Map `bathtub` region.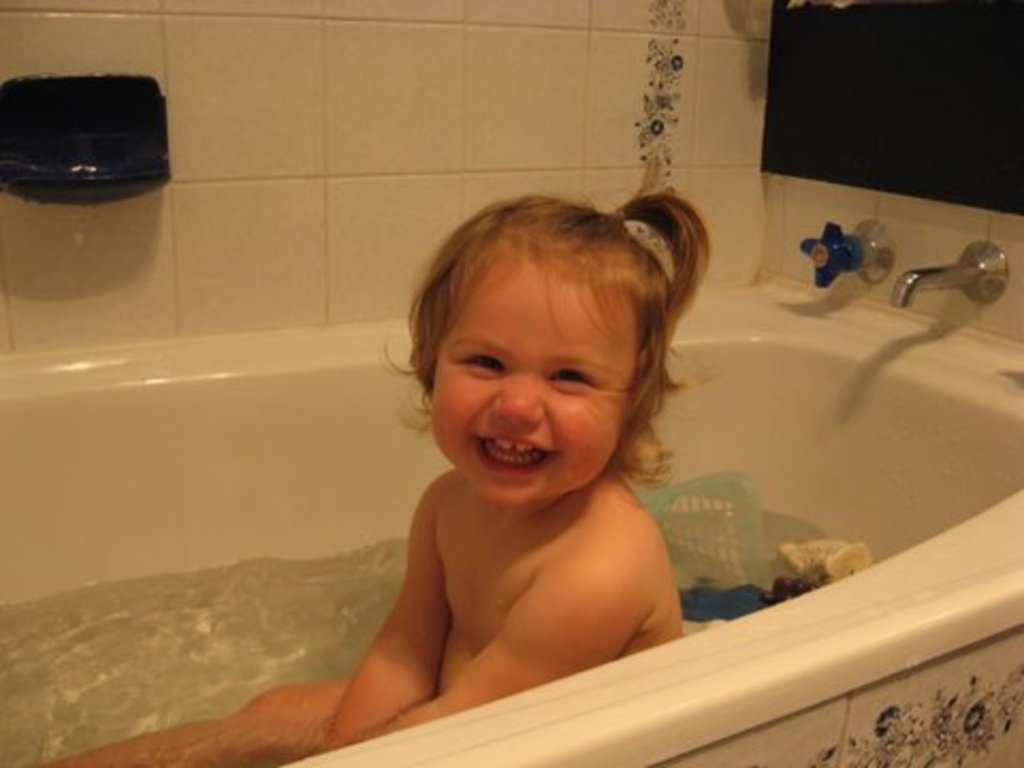
Mapped to {"x1": 0, "y1": 222, "x2": 1022, "y2": 766}.
